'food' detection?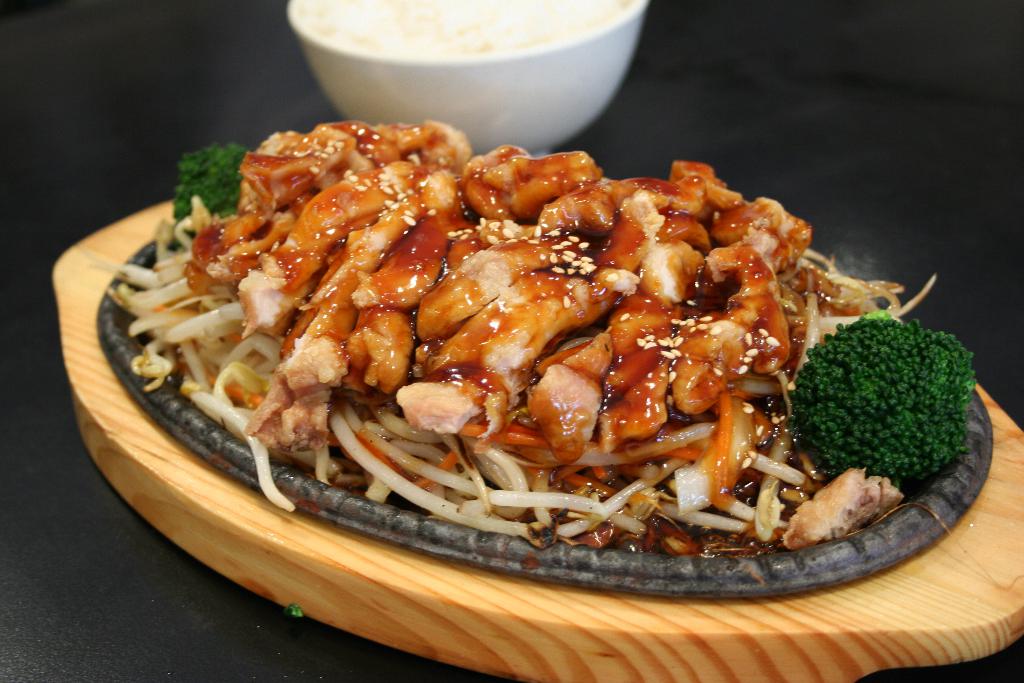
region(149, 113, 956, 589)
